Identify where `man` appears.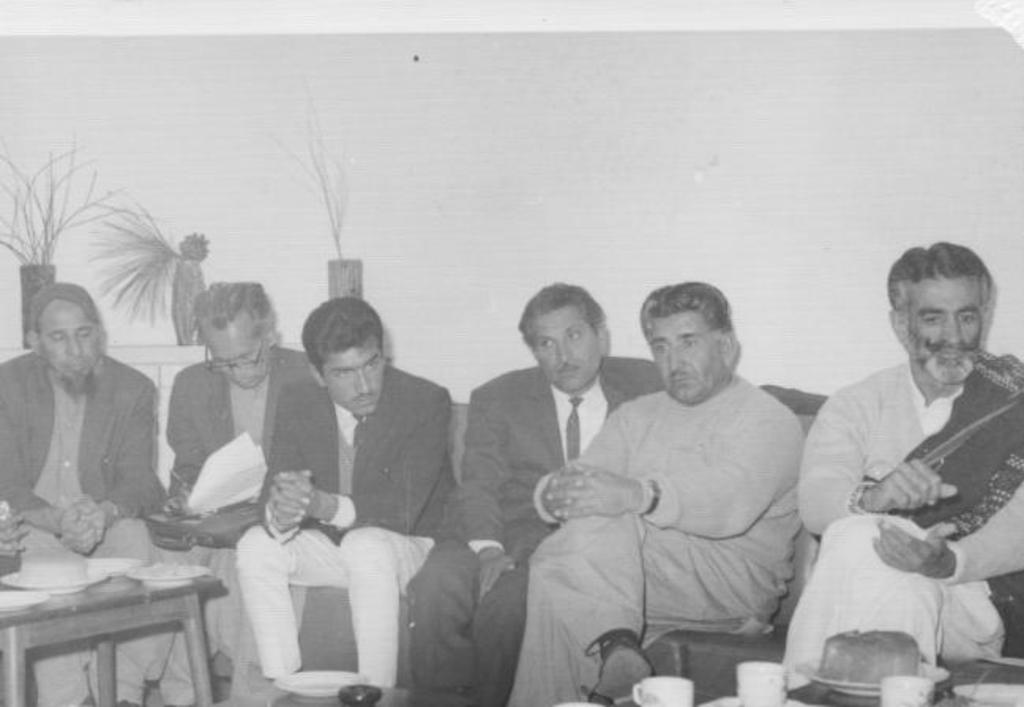
Appears at (x1=402, y1=278, x2=838, y2=705).
